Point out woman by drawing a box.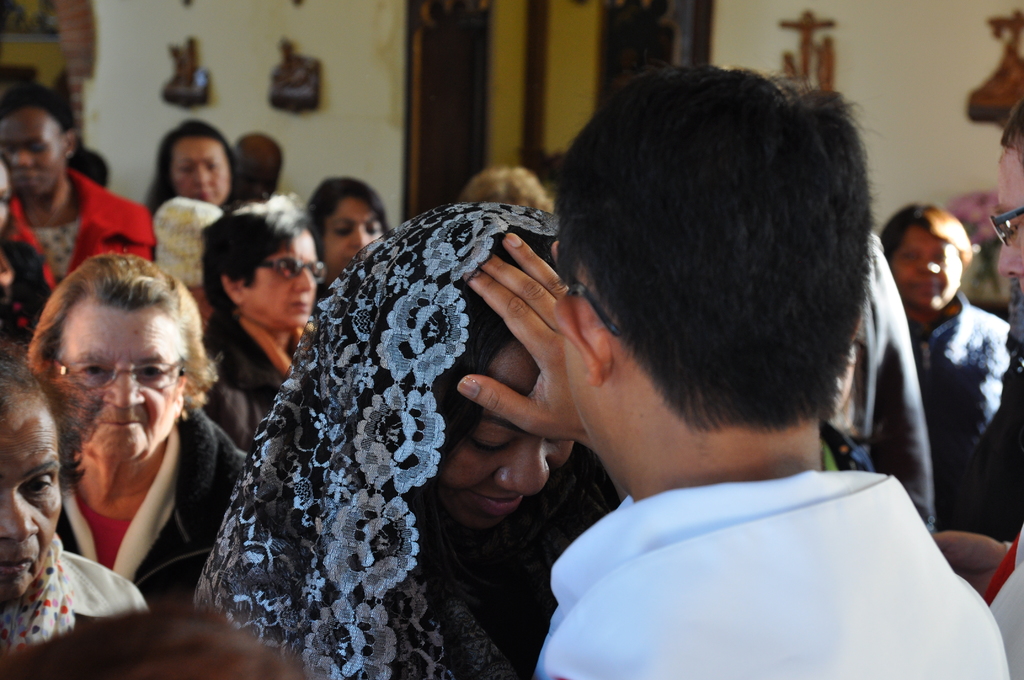
box=[140, 120, 261, 215].
